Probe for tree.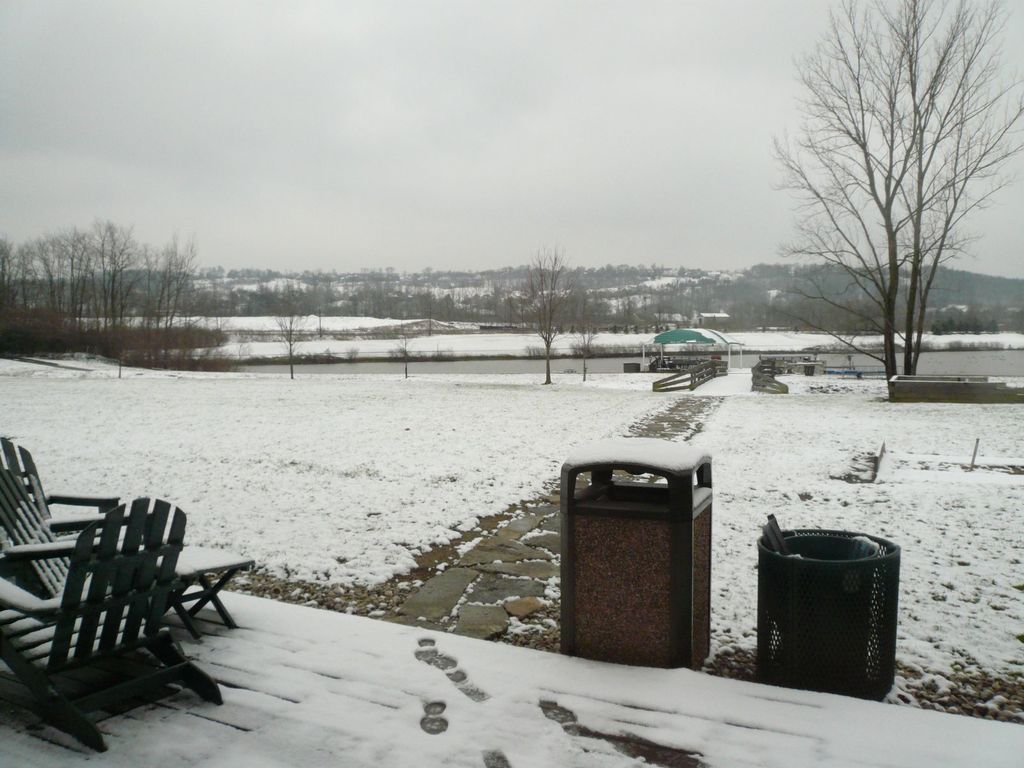
Probe result: {"left": 499, "top": 246, "right": 572, "bottom": 376}.
